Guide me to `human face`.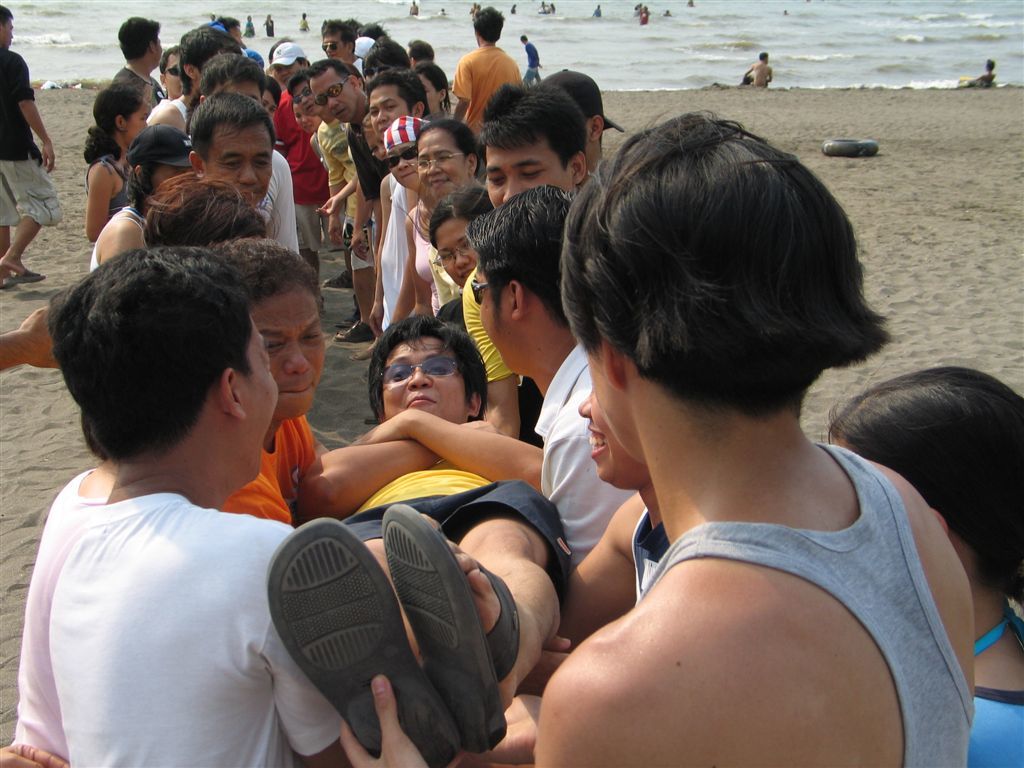
Guidance: x1=245 y1=292 x2=325 y2=418.
